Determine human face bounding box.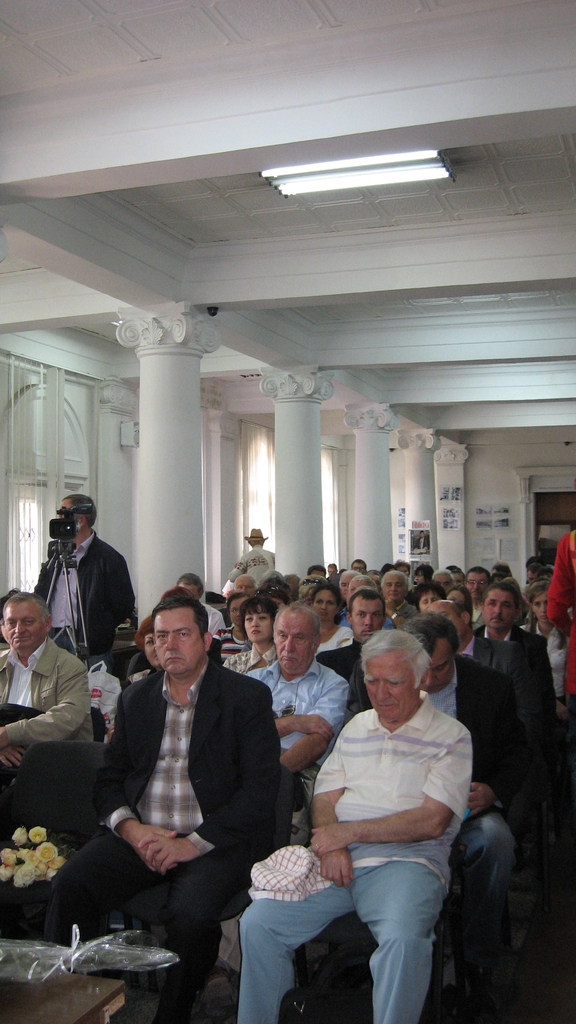
Determined: 367,648,416,720.
